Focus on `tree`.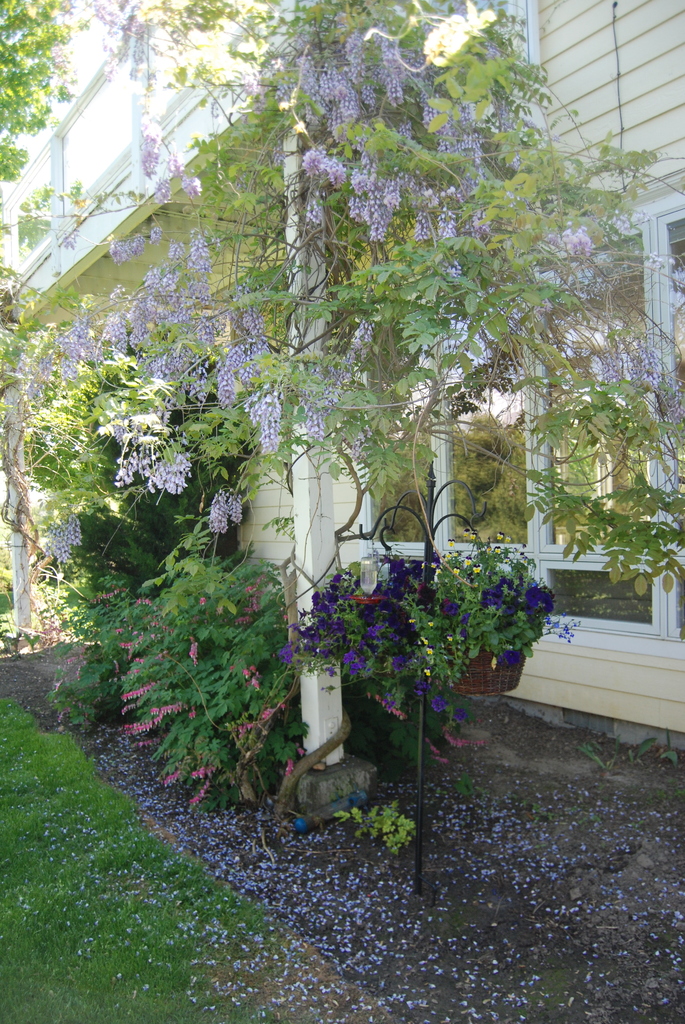
Focused at {"x1": 28, "y1": 325, "x2": 253, "y2": 664}.
